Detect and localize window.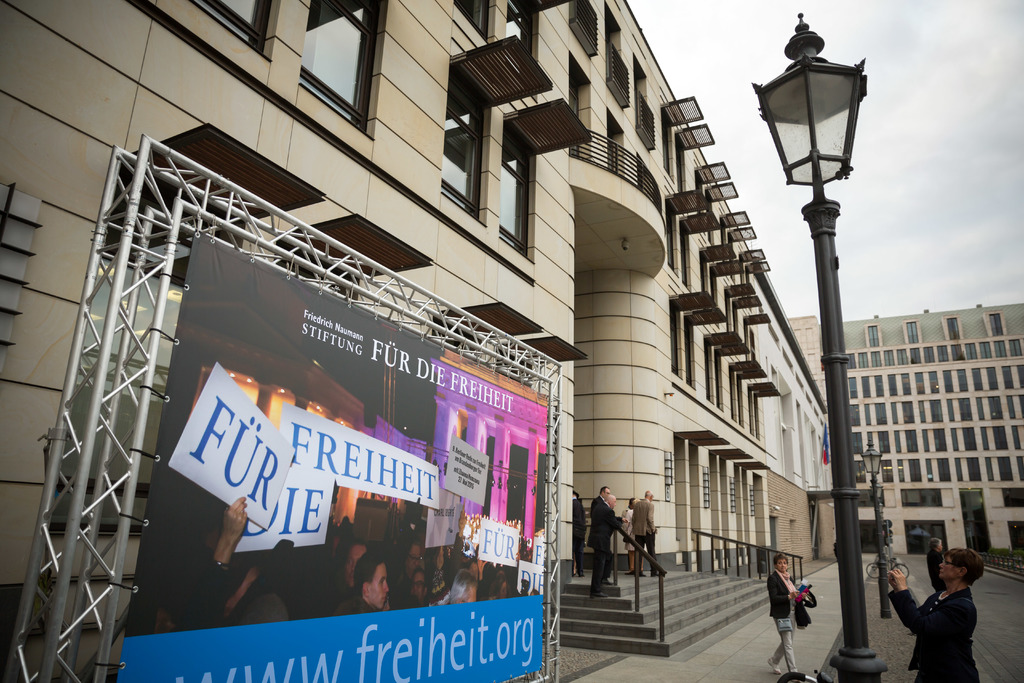
Localized at box=[665, 106, 666, 173].
